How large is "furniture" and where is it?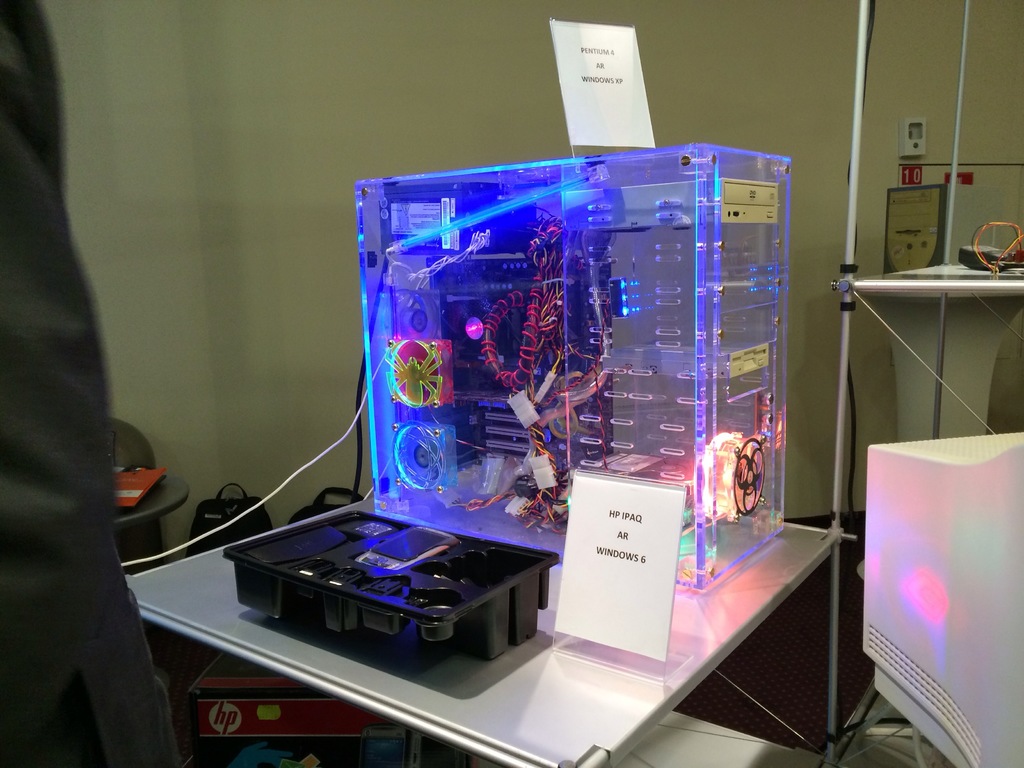
Bounding box: crop(108, 416, 163, 576).
